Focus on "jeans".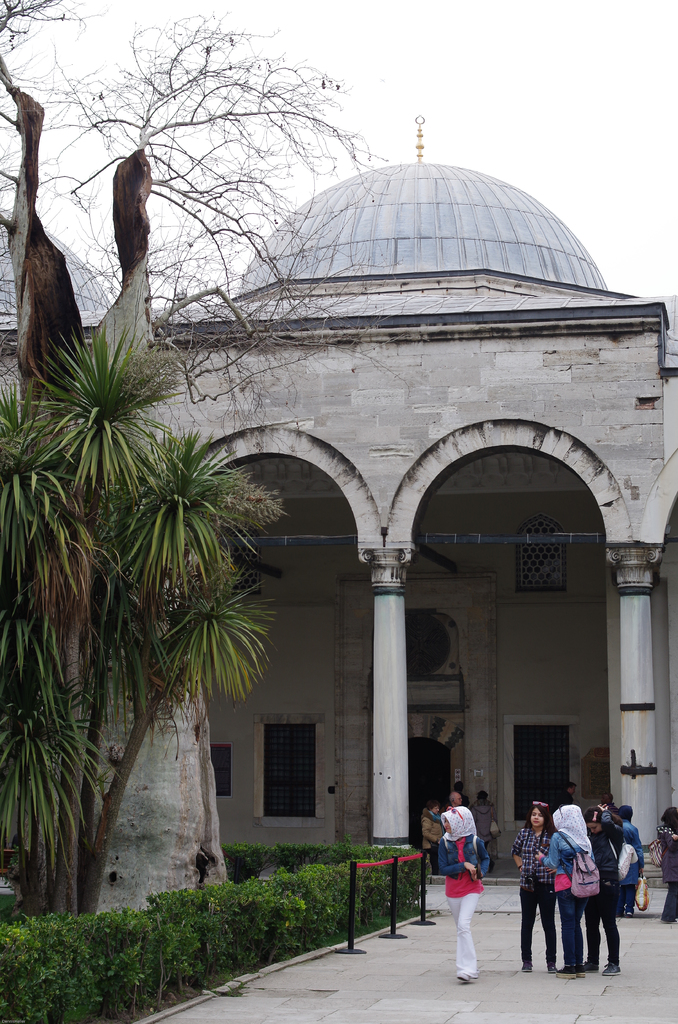
Focused at 553, 893, 579, 963.
